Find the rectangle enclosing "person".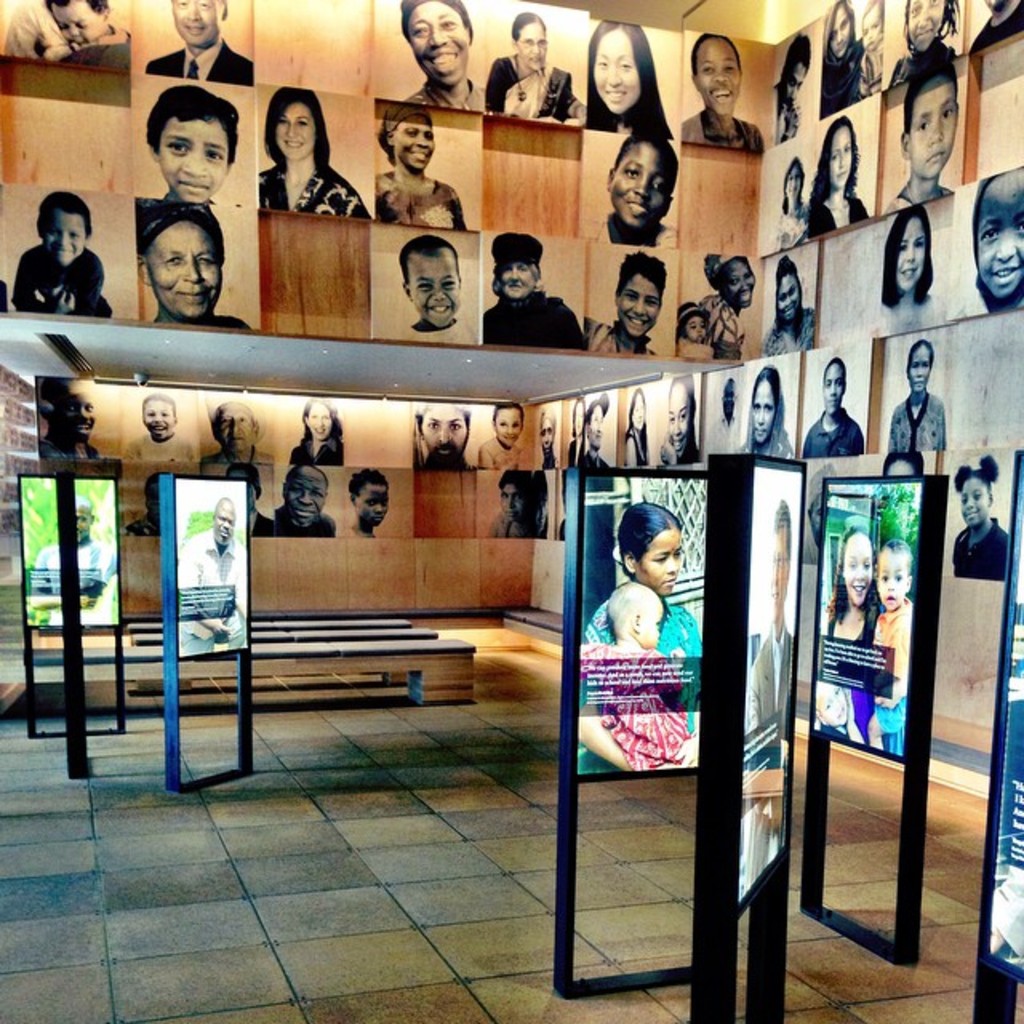
[483, 466, 542, 542].
